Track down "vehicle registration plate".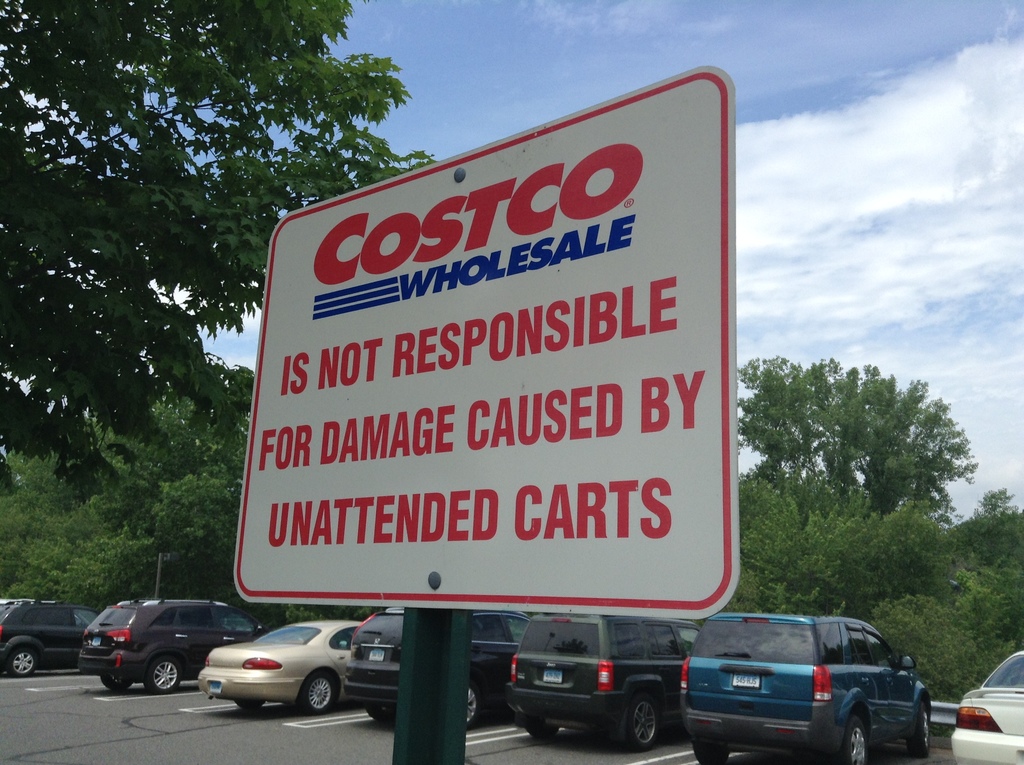
Tracked to 543:667:563:680.
